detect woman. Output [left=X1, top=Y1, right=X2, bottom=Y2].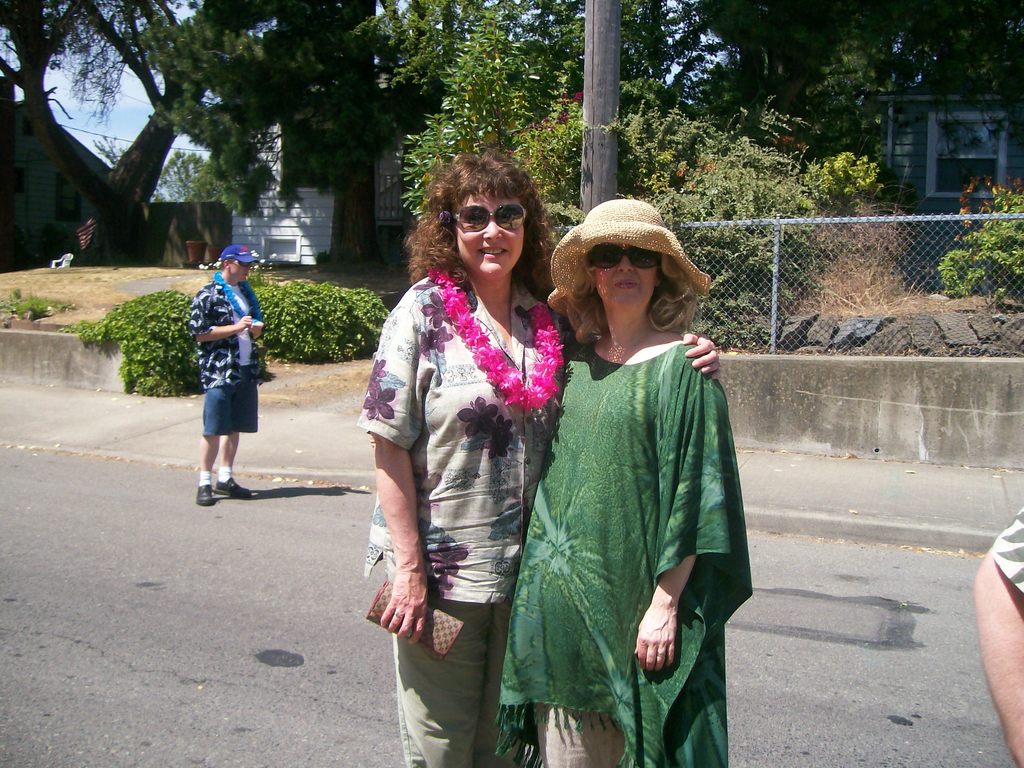
[left=365, top=147, right=571, bottom=754].
